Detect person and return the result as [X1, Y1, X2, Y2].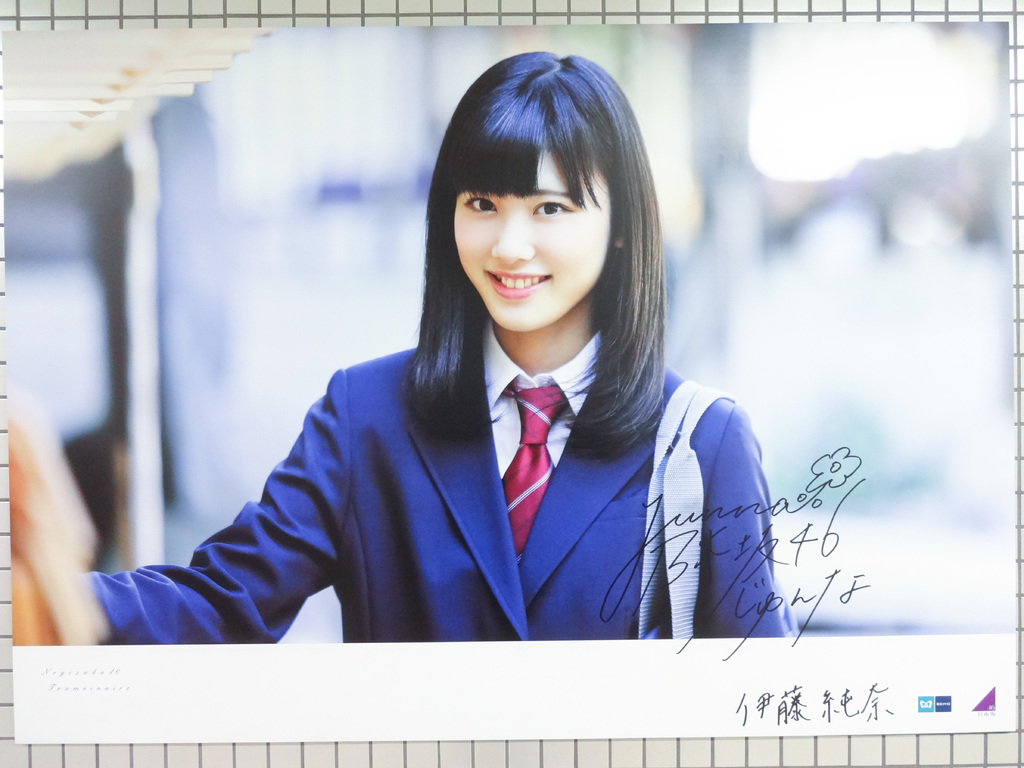
[76, 51, 802, 646].
